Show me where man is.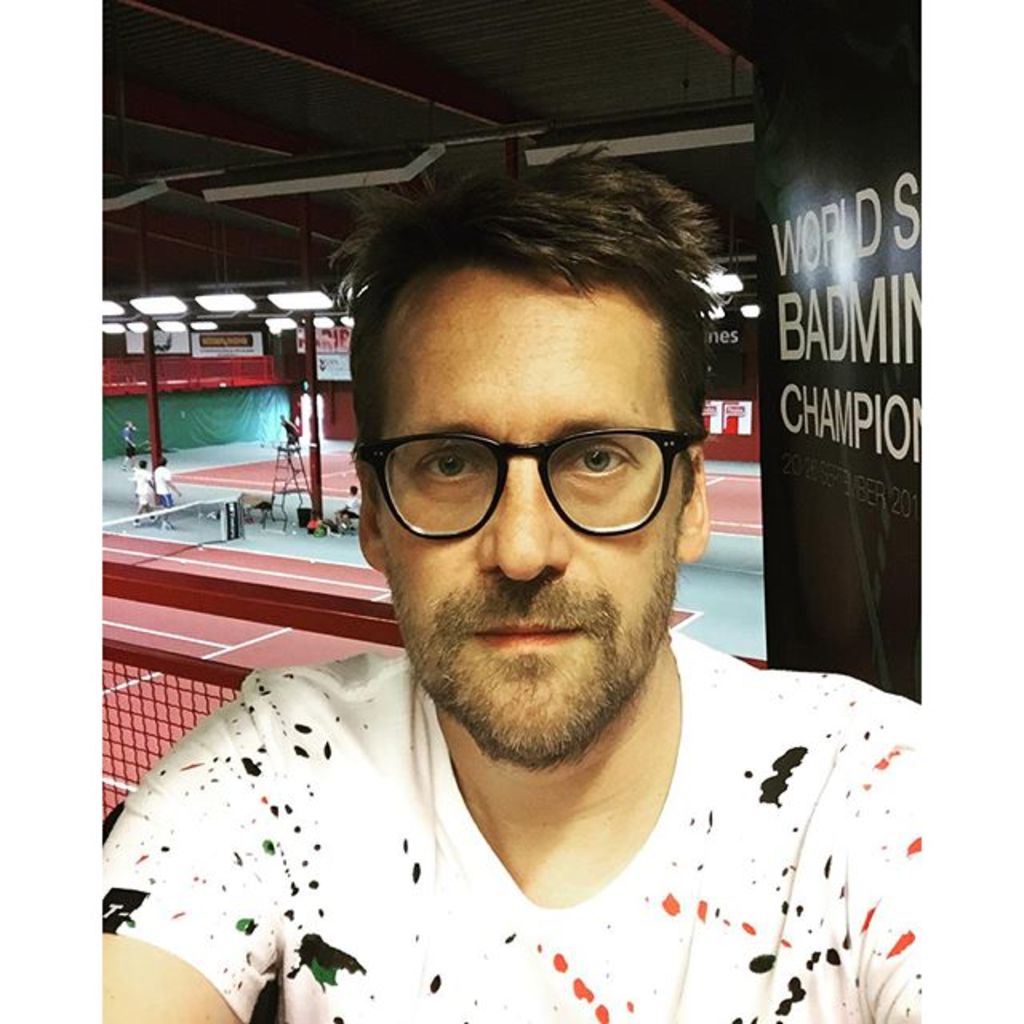
man is at [154, 458, 179, 526].
